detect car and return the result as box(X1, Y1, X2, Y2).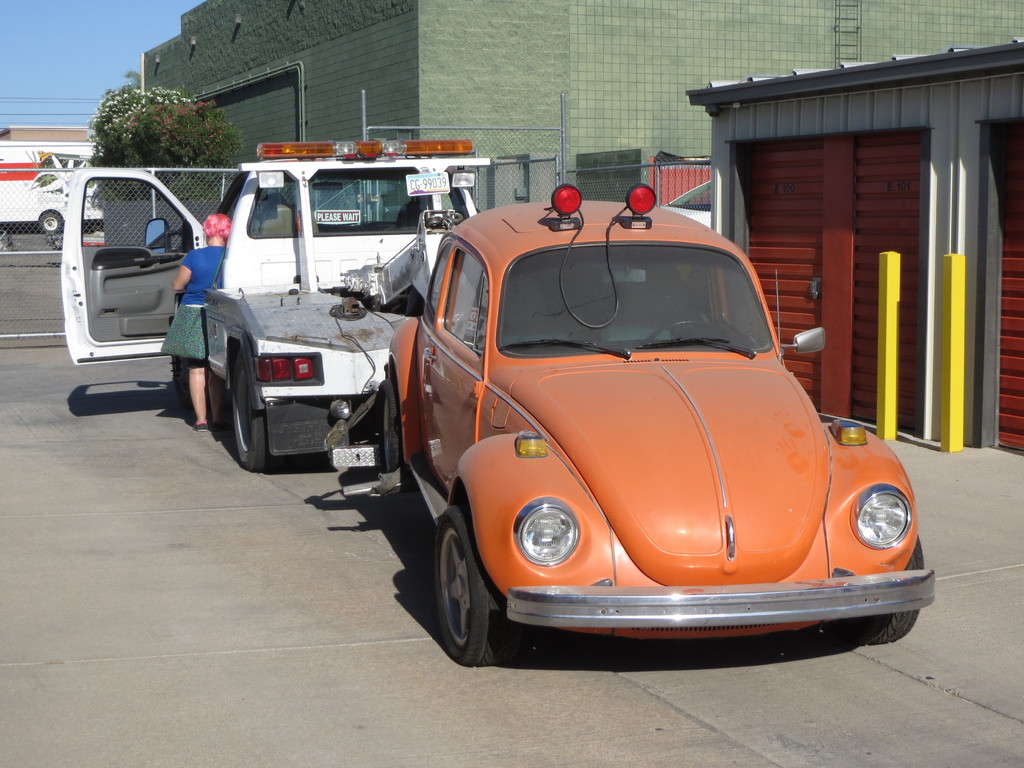
box(378, 179, 936, 675).
